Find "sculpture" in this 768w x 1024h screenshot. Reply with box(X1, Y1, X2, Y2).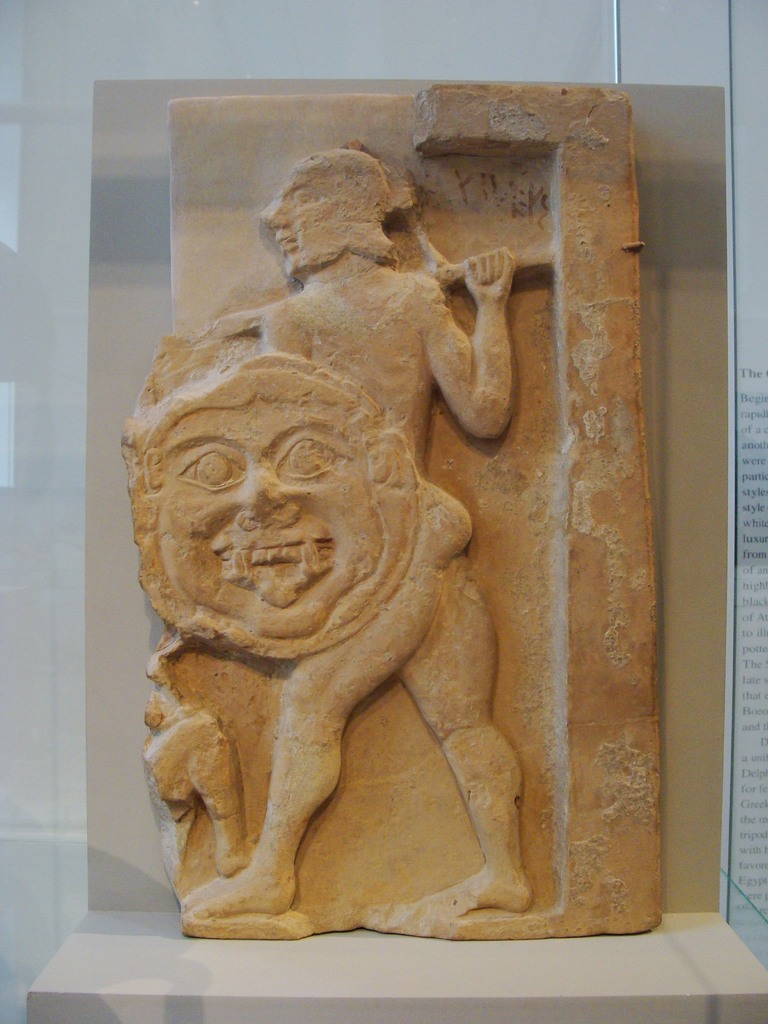
box(153, 138, 587, 949).
